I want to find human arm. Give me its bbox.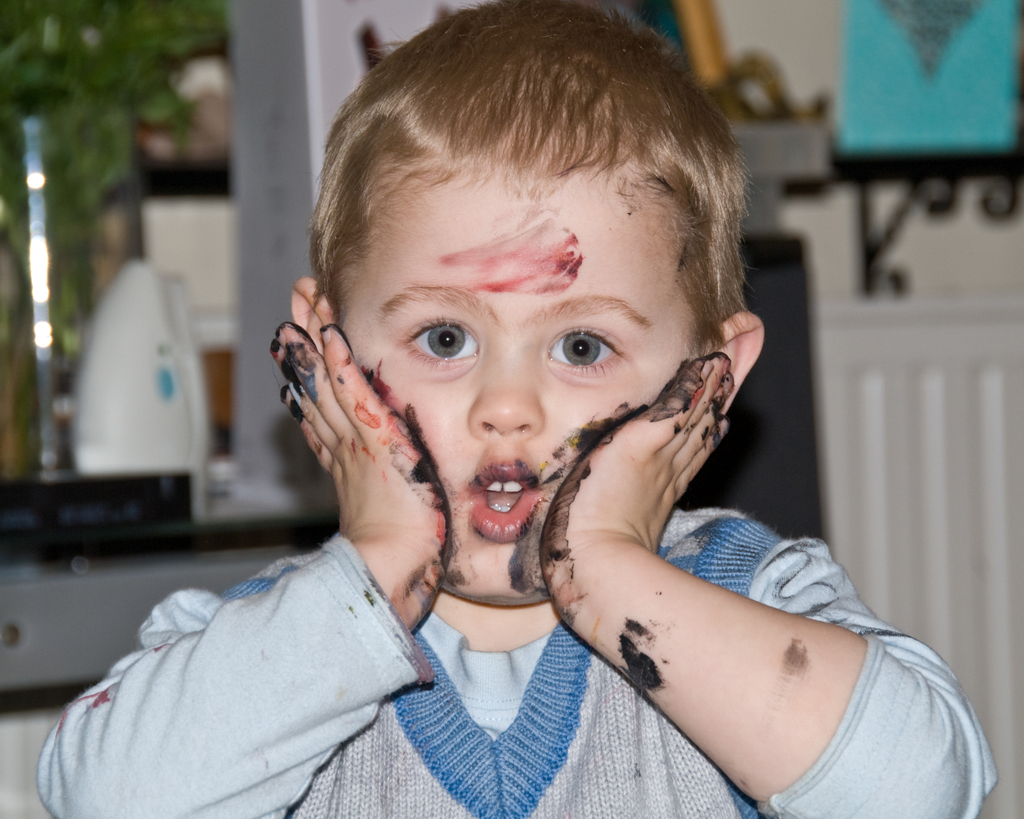
x1=518 y1=395 x2=910 y2=805.
